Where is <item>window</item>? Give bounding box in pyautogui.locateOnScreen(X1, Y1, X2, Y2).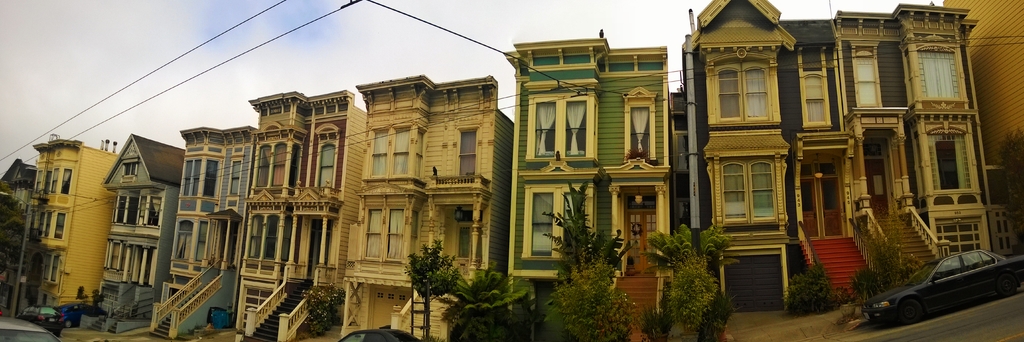
pyautogui.locateOnScreen(55, 213, 63, 236).
